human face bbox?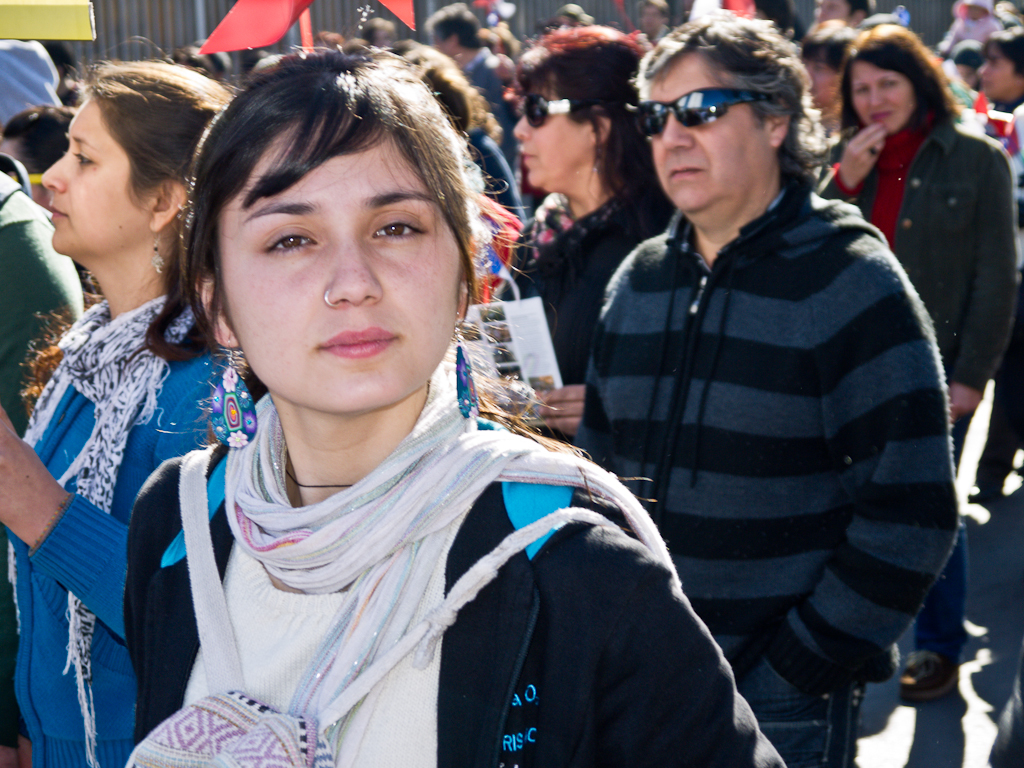
left=977, top=45, right=1020, bottom=104
